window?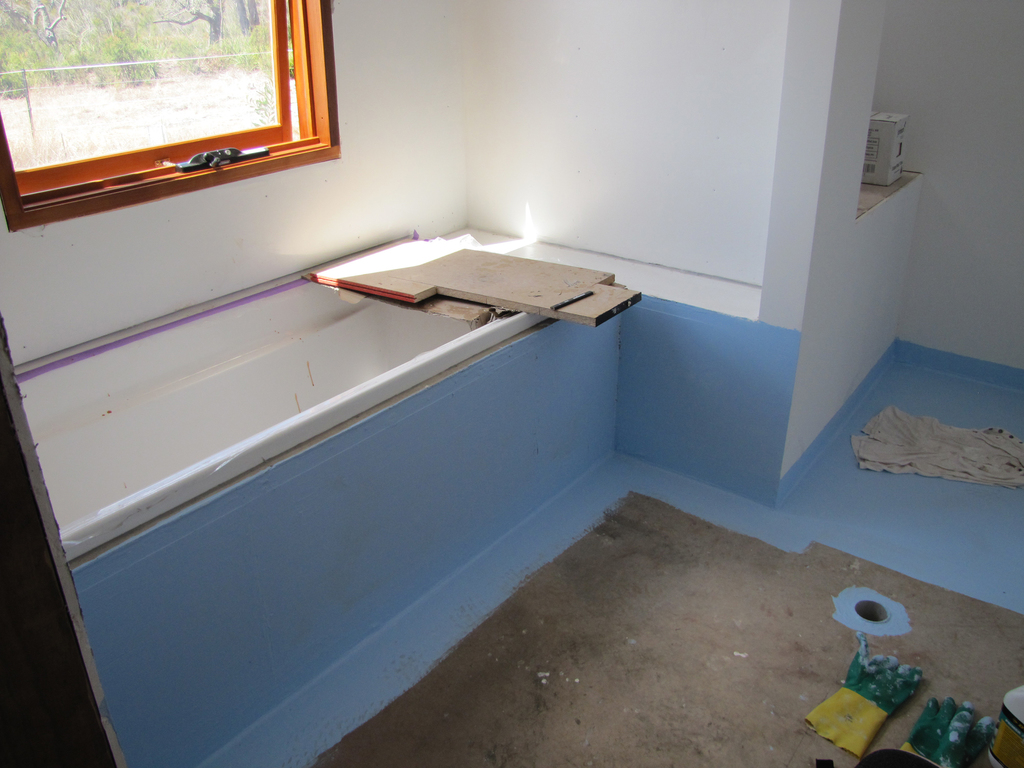
21, 8, 238, 195
